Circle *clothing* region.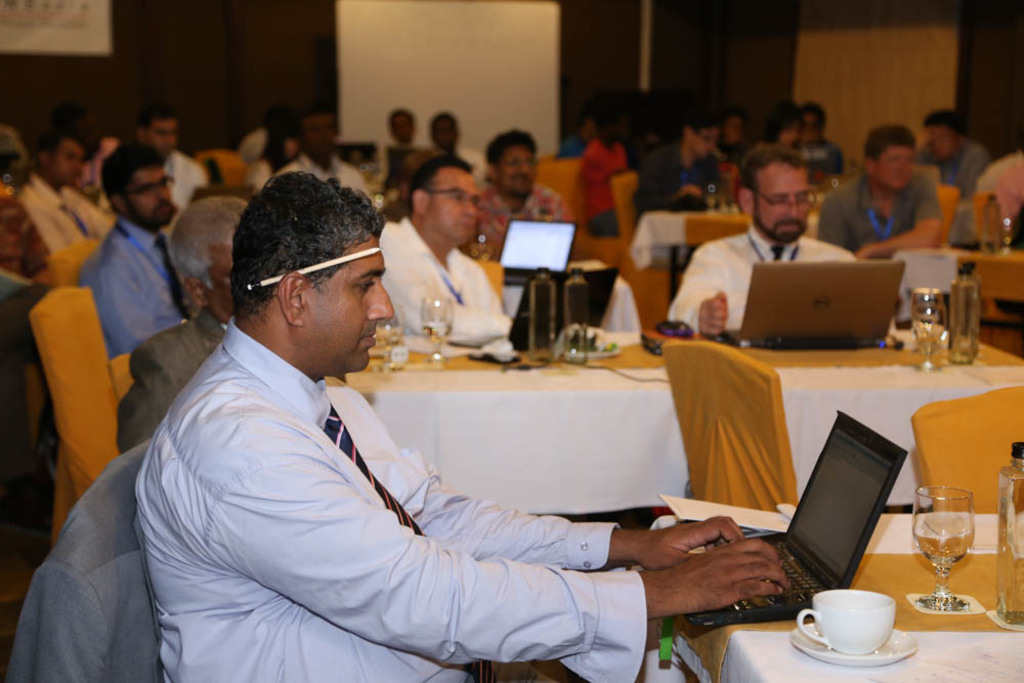
Region: Rect(0, 180, 52, 371).
